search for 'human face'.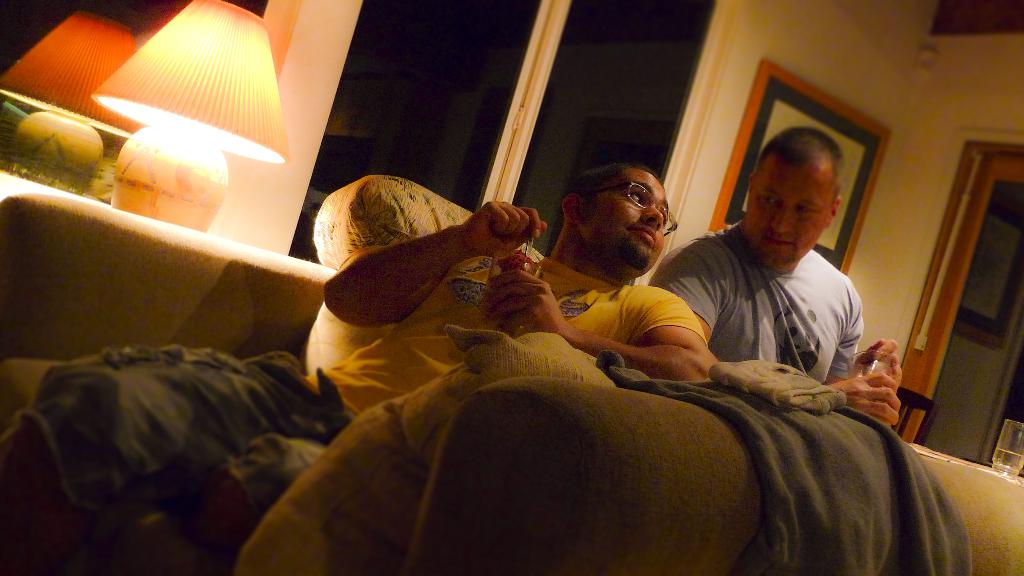
Found at Rect(587, 171, 680, 271).
